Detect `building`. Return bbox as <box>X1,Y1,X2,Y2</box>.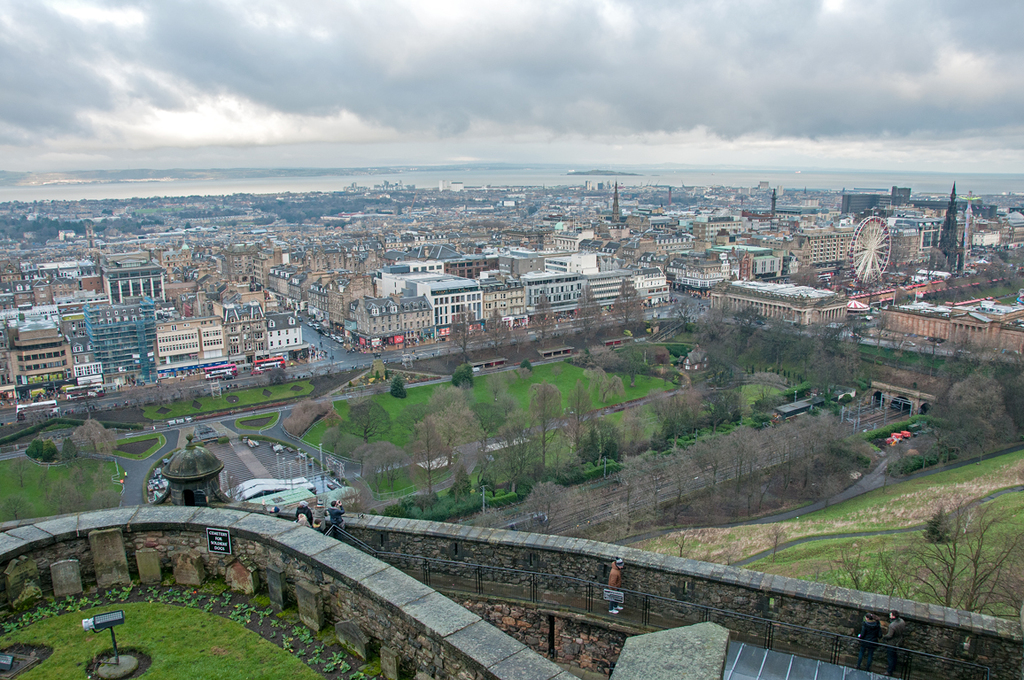
<box>484,278,524,327</box>.
